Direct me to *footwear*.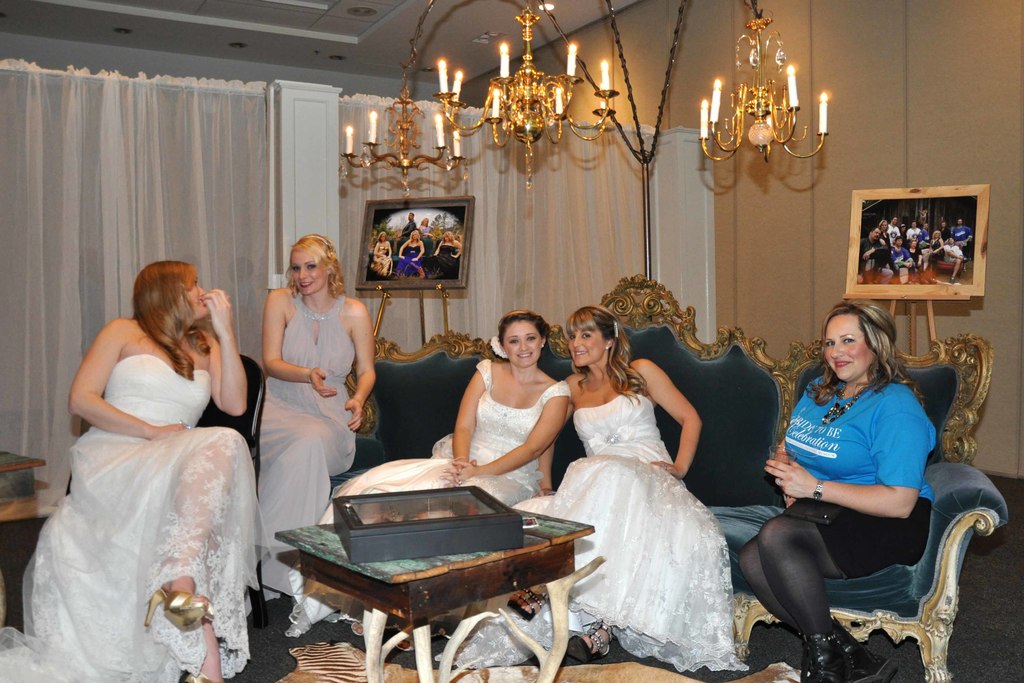
Direction: locate(836, 616, 895, 682).
